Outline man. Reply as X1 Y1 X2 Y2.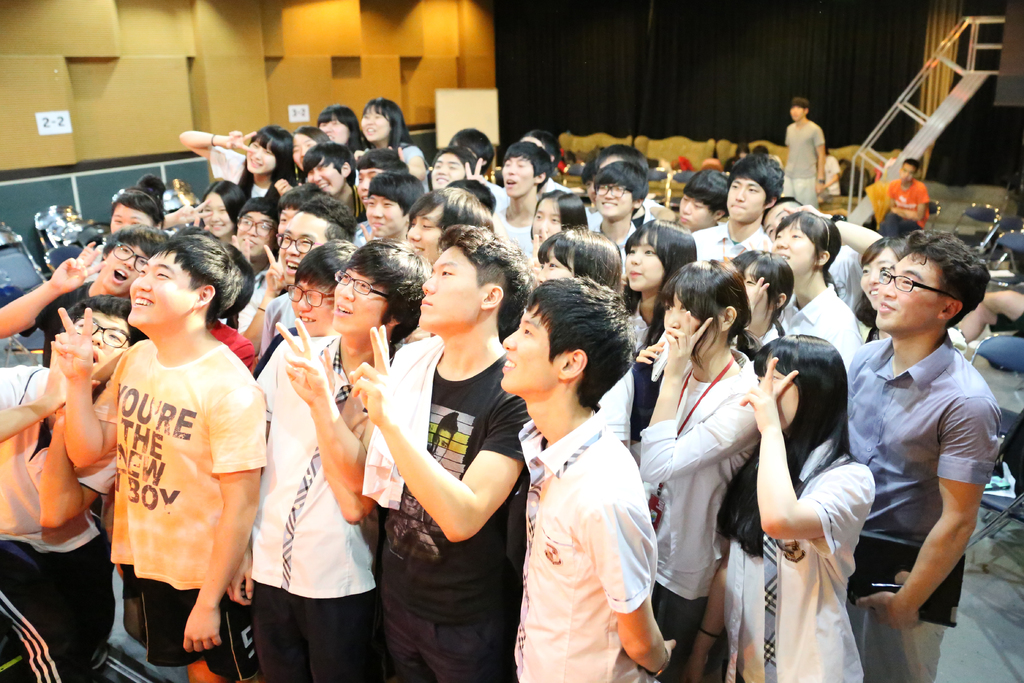
425 411 459 467.
